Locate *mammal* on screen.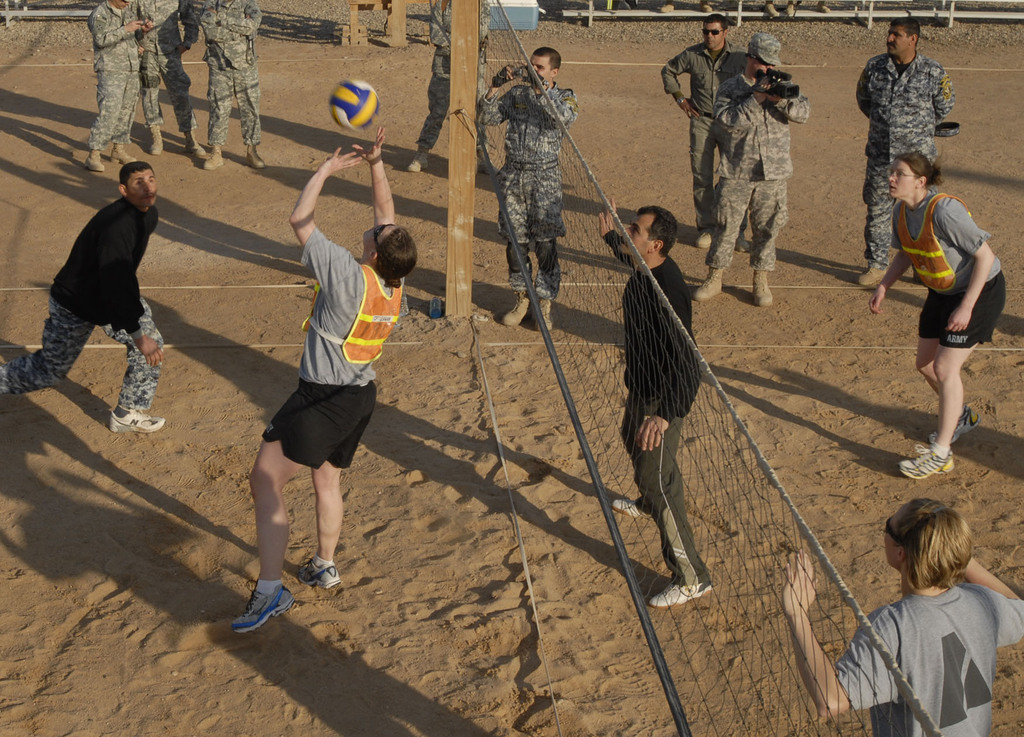
On screen at 84,0,156,169.
